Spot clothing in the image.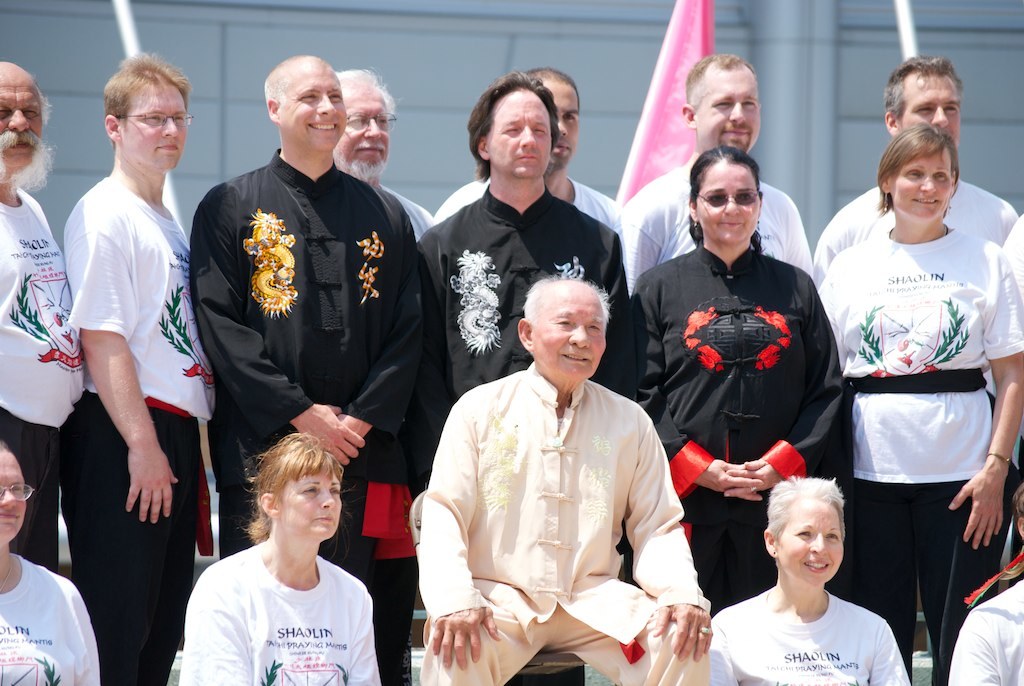
clothing found at (412, 195, 636, 402).
